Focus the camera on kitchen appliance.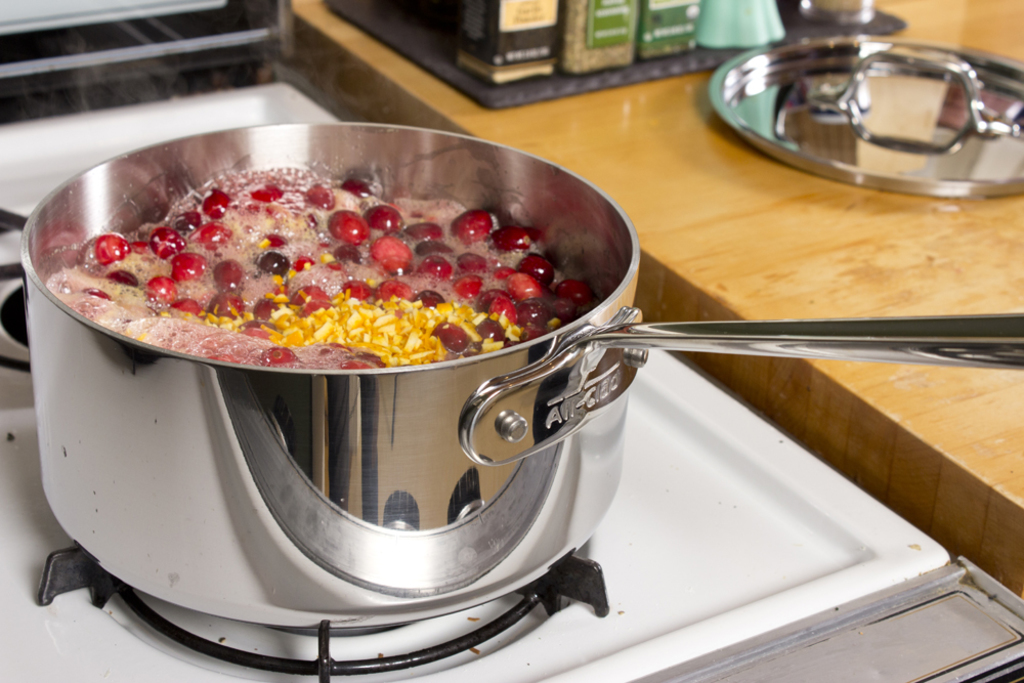
Focus region: region(456, 0, 550, 83).
